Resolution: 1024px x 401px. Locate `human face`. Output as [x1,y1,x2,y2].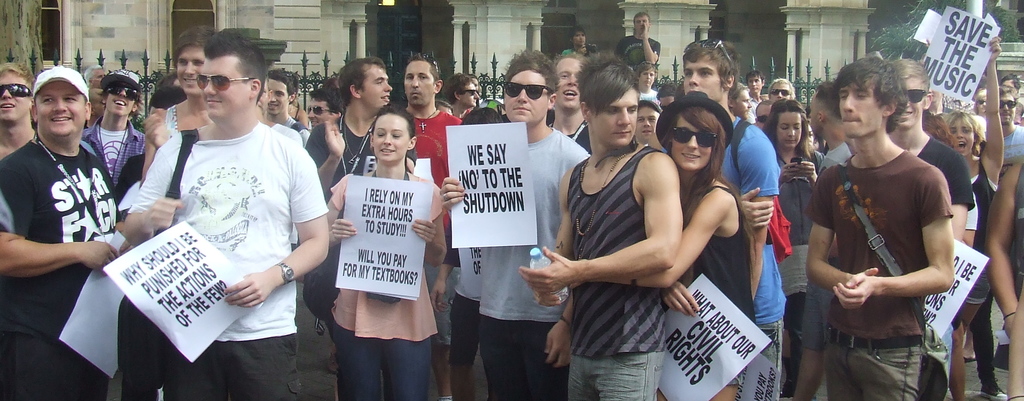
[181,46,202,96].
